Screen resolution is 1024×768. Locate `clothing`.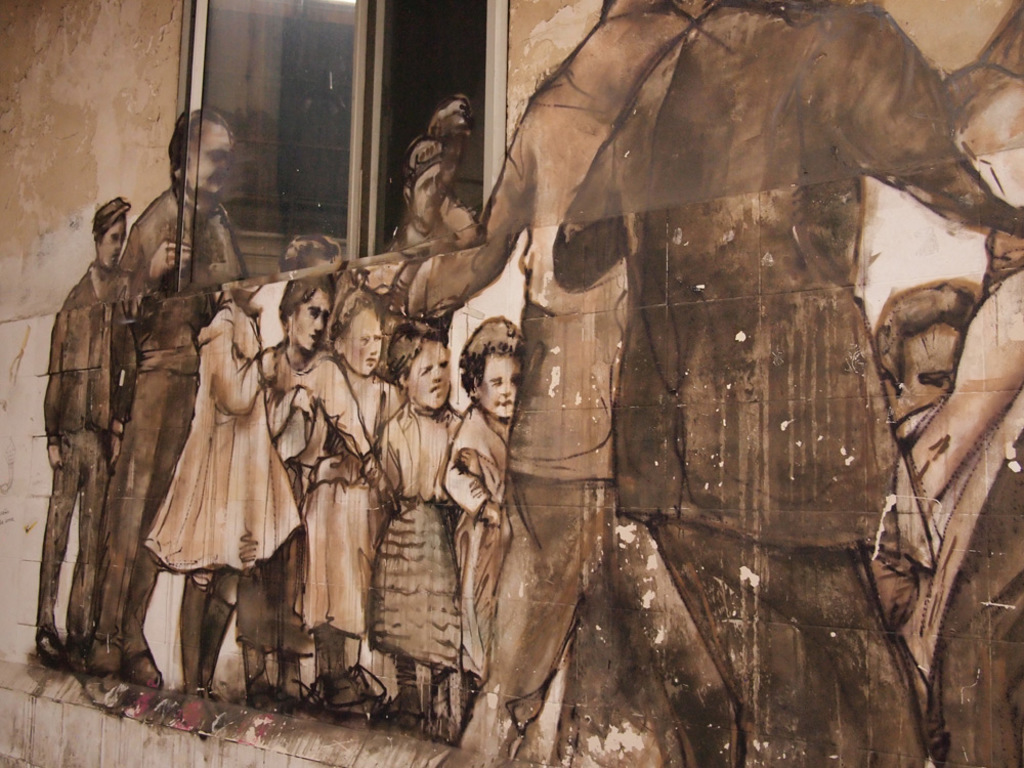
locate(42, 255, 140, 638).
